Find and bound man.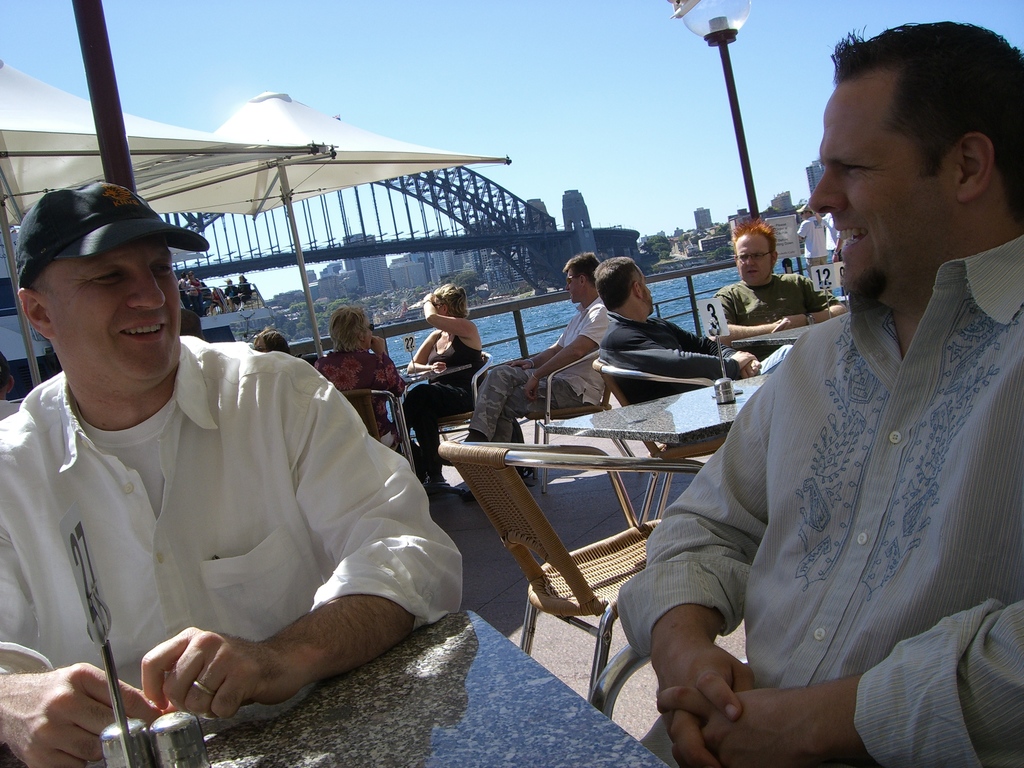
Bound: locate(614, 23, 1023, 767).
